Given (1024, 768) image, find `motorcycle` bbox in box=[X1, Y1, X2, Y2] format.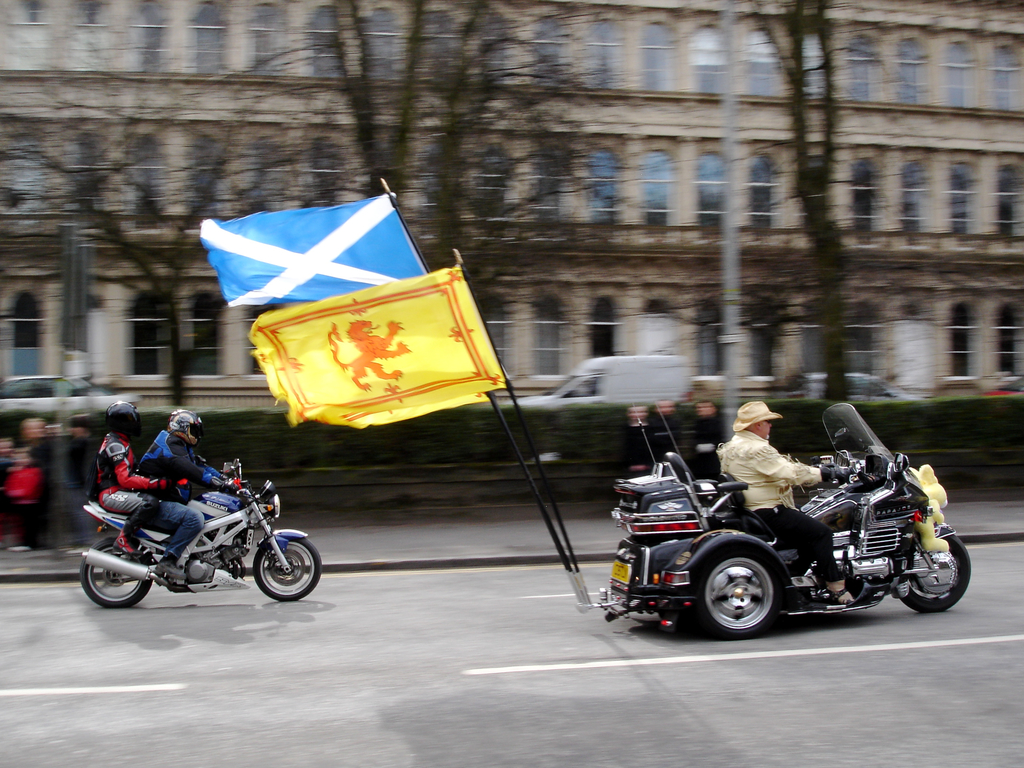
box=[590, 400, 973, 639].
